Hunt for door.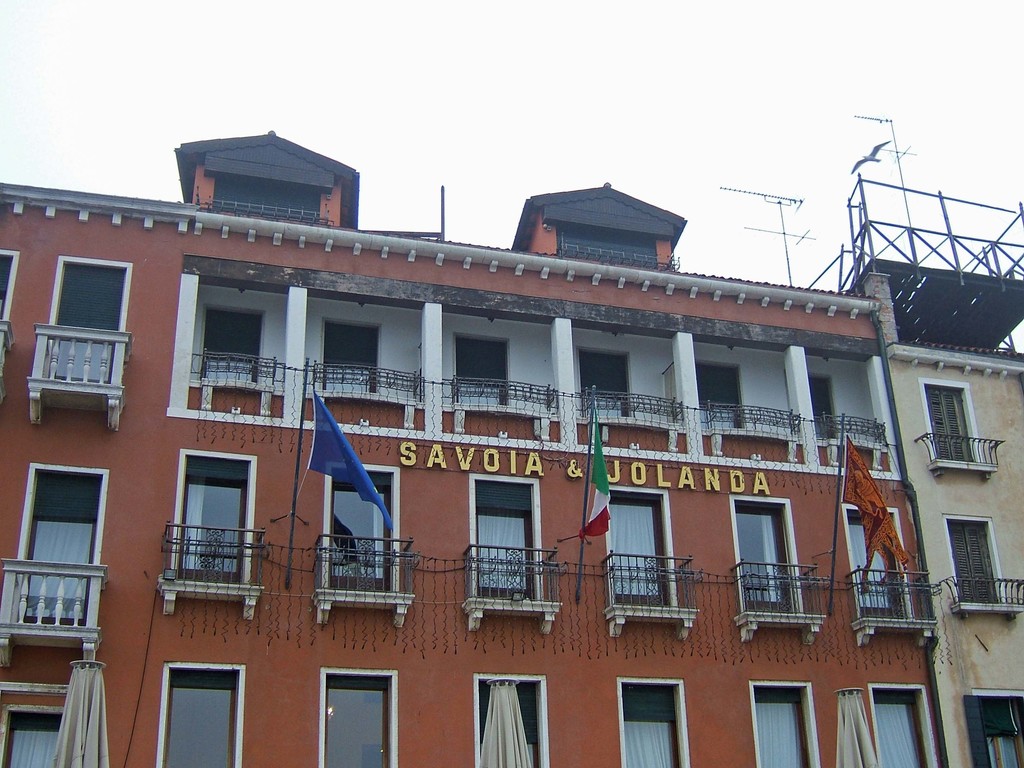
Hunted down at <box>0,706,84,767</box>.
